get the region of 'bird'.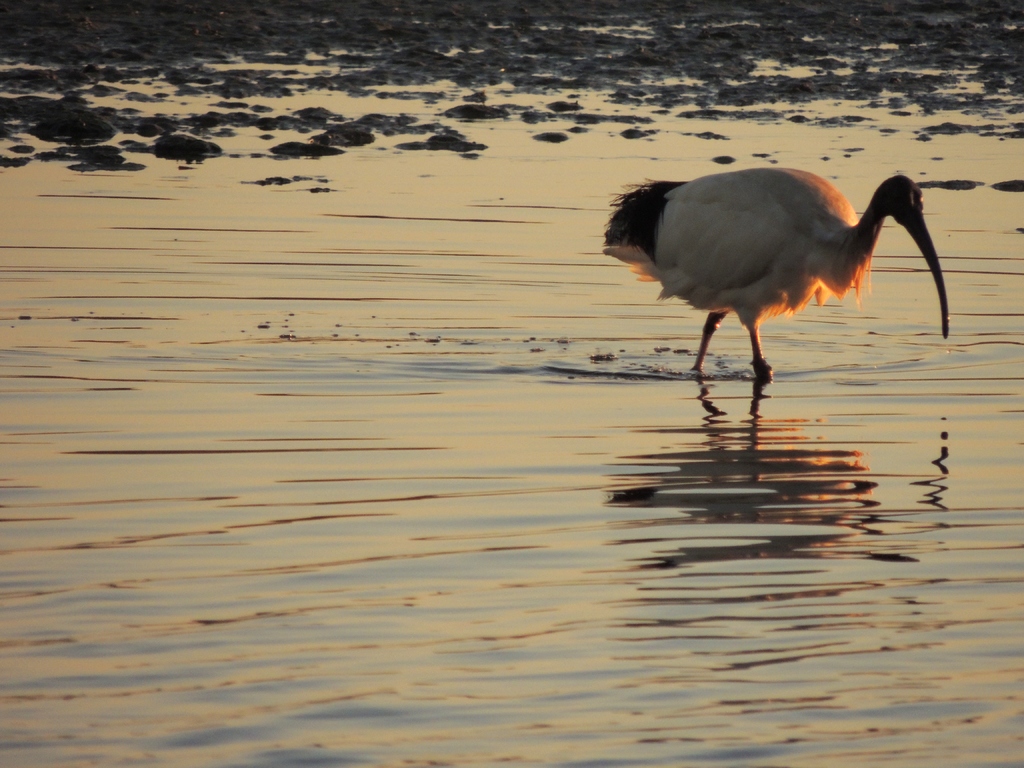
611/167/951/382.
